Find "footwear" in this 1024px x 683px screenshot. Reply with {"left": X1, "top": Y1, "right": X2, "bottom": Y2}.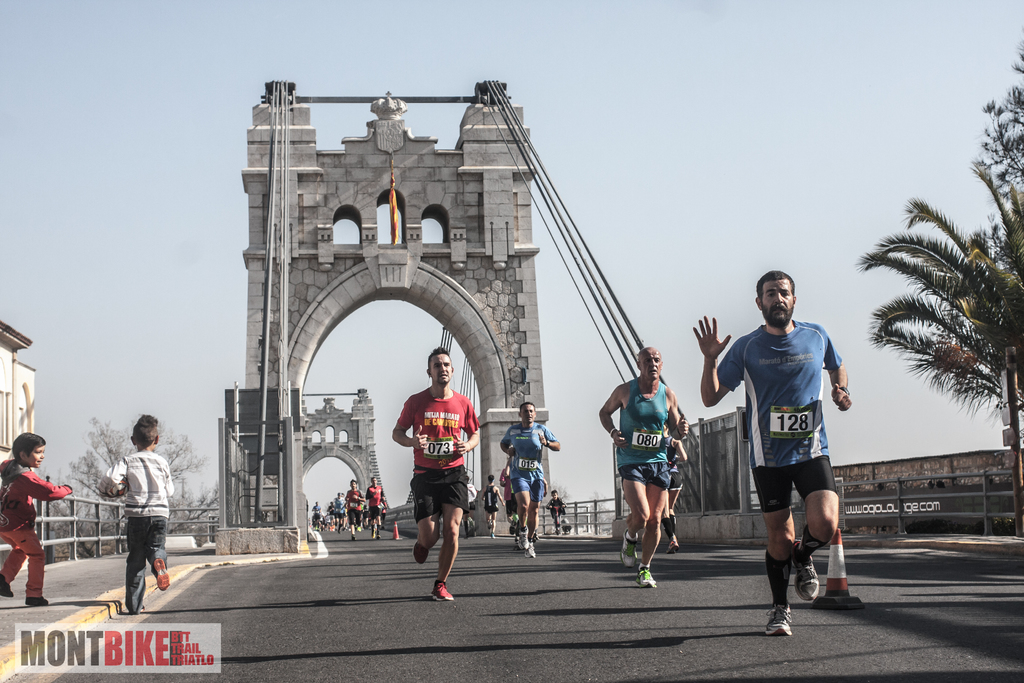
{"left": 411, "top": 538, "right": 431, "bottom": 563}.
